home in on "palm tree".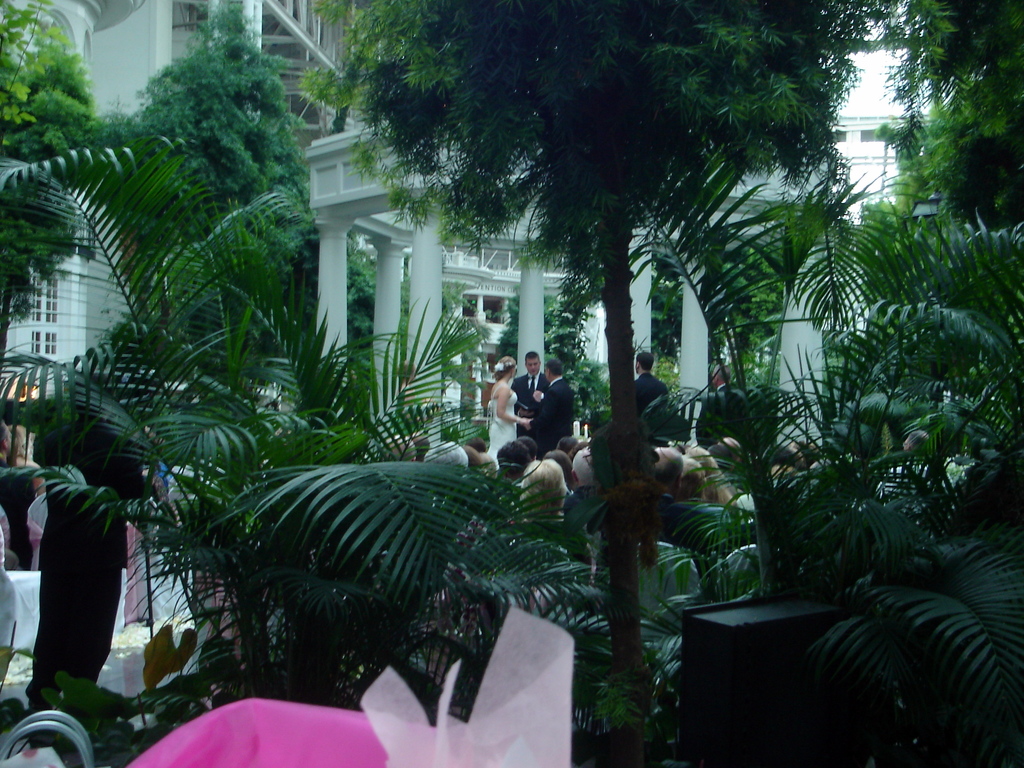
Homed in at (left=643, top=221, right=1023, bottom=701).
